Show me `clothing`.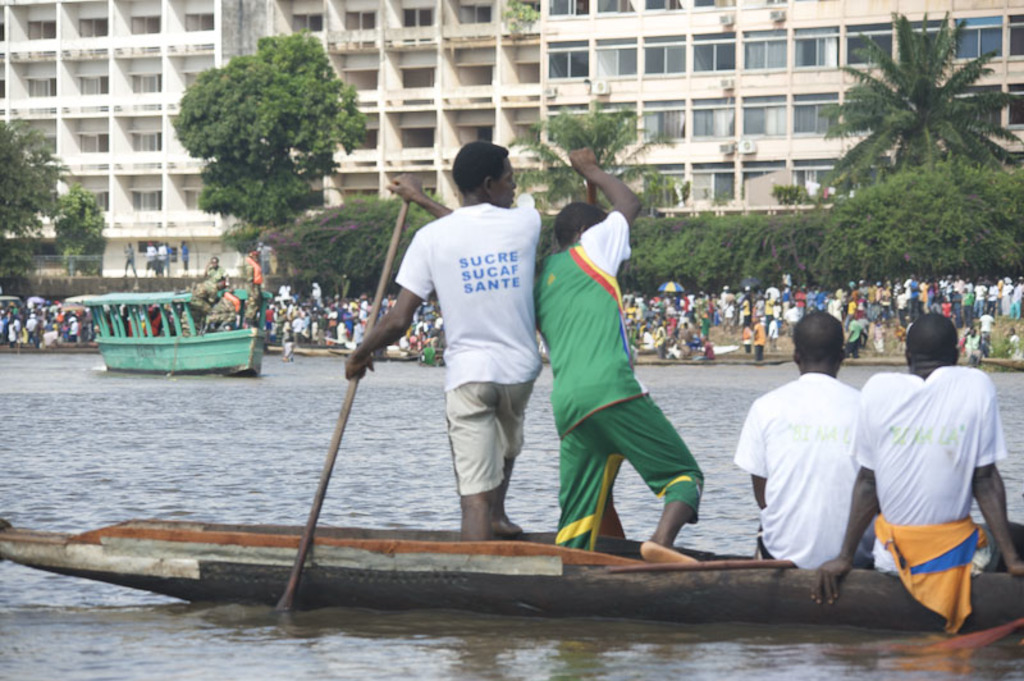
`clothing` is here: <region>531, 212, 701, 549</region>.
